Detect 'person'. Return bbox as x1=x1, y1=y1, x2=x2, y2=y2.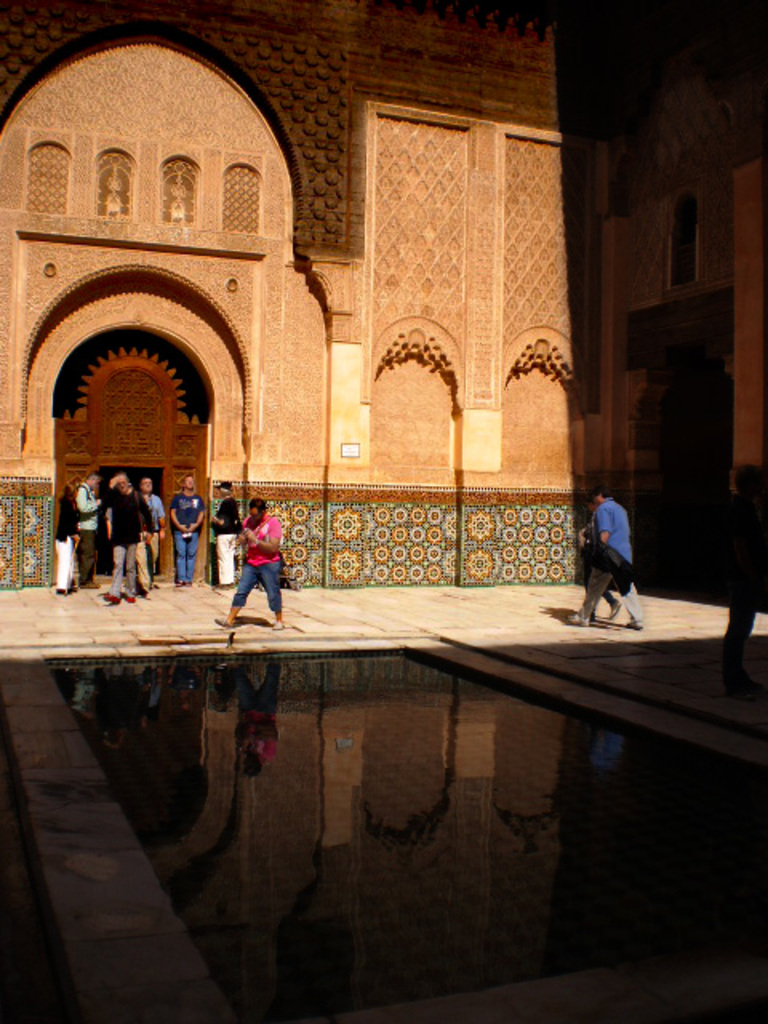
x1=210, y1=485, x2=290, y2=629.
